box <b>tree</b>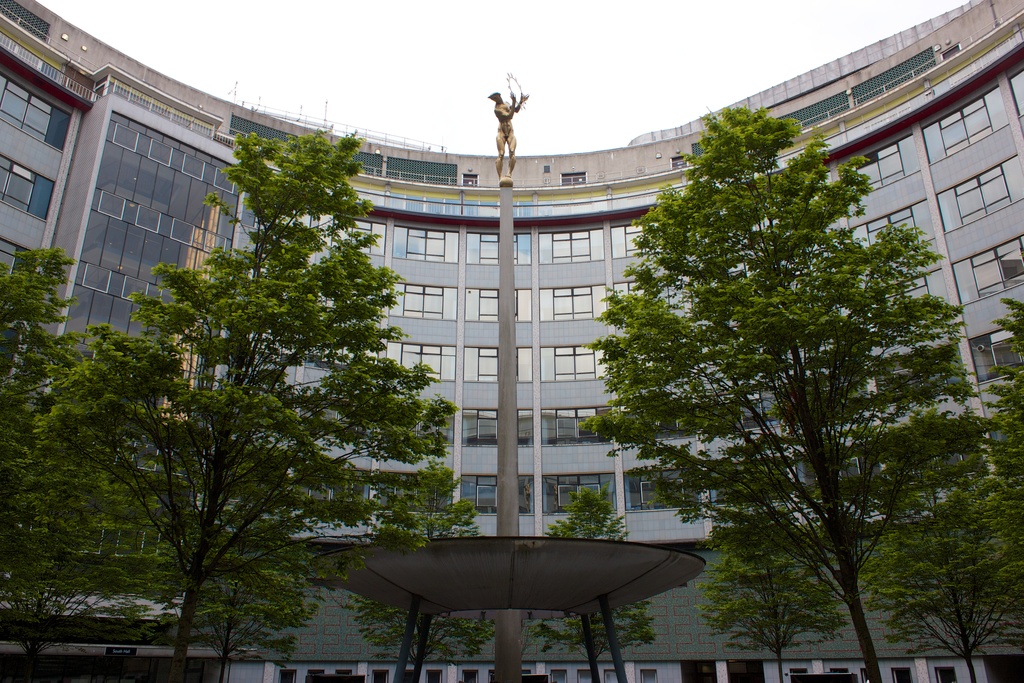
locate(689, 471, 840, 682)
